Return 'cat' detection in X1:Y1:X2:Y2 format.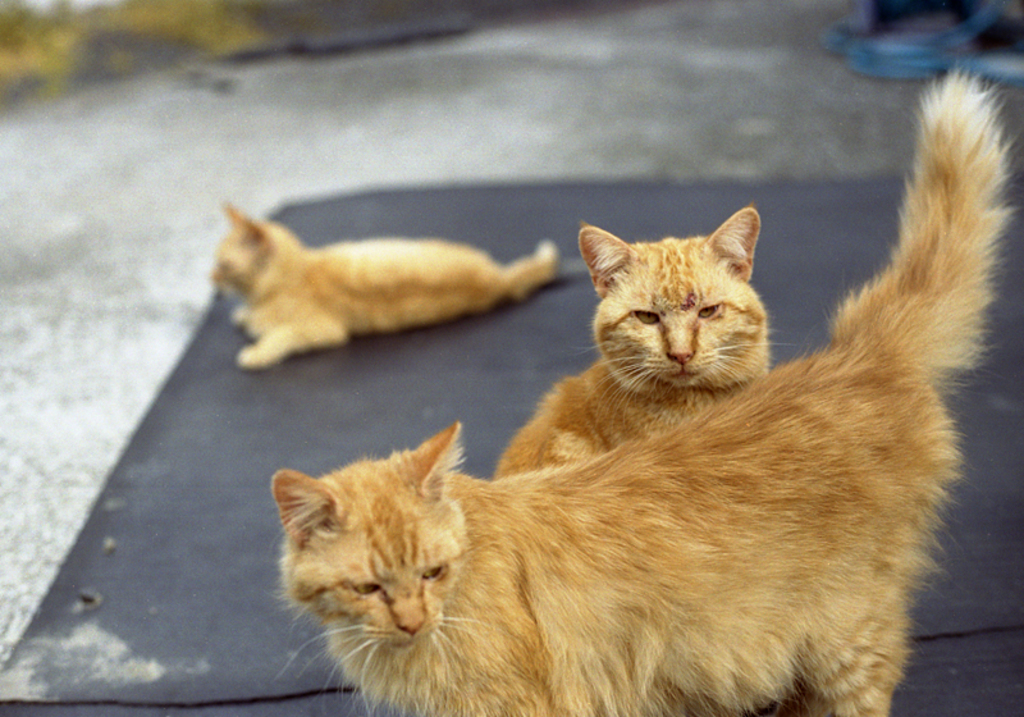
209:200:564:366.
